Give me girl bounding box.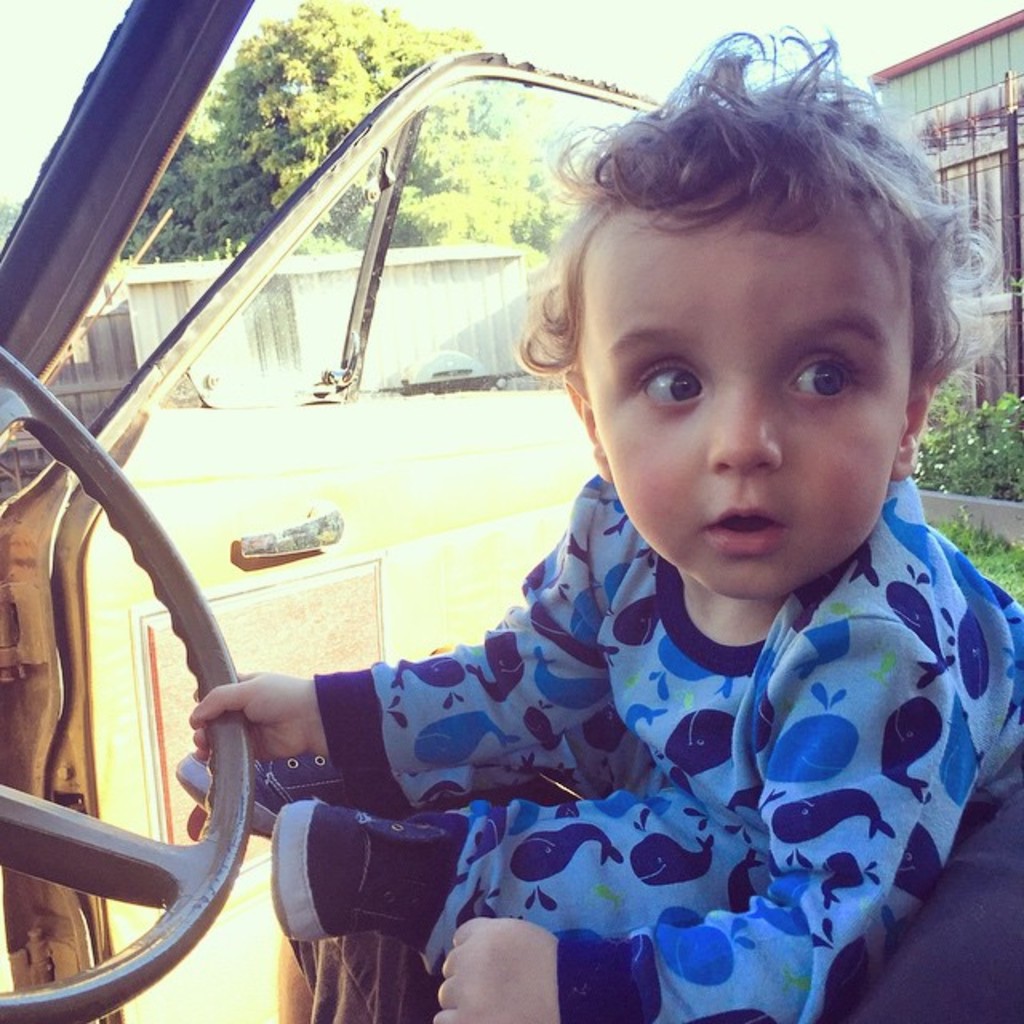
Rect(176, 19, 1022, 1022).
